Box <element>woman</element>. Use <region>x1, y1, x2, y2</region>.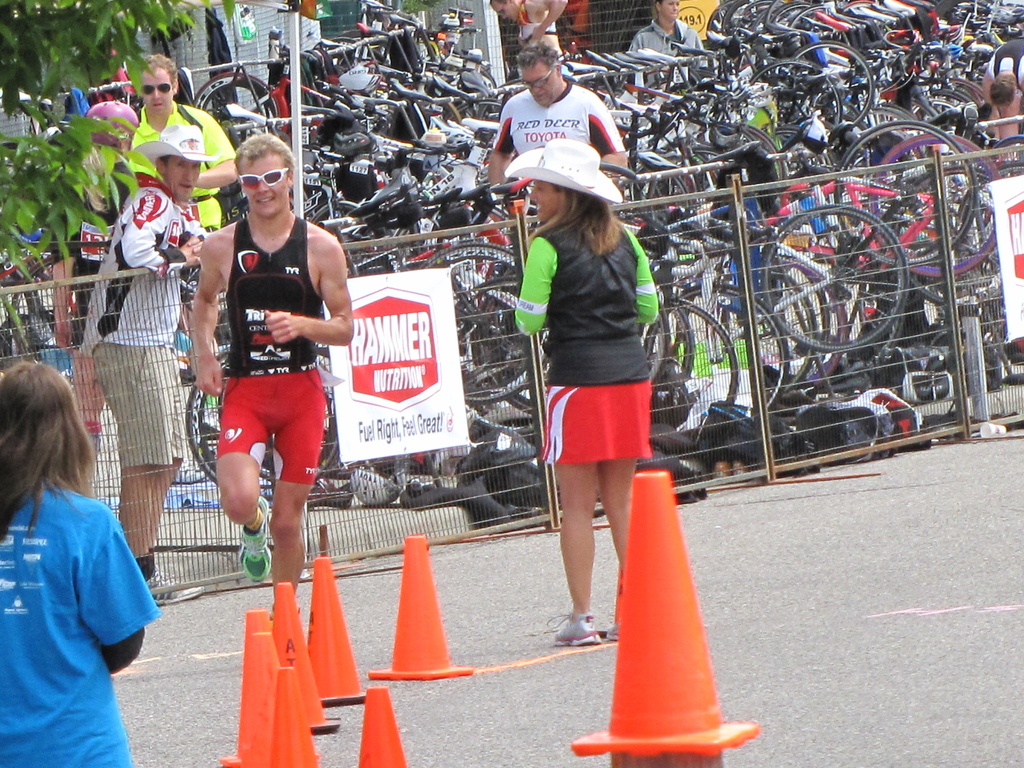
<region>0, 355, 161, 767</region>.
